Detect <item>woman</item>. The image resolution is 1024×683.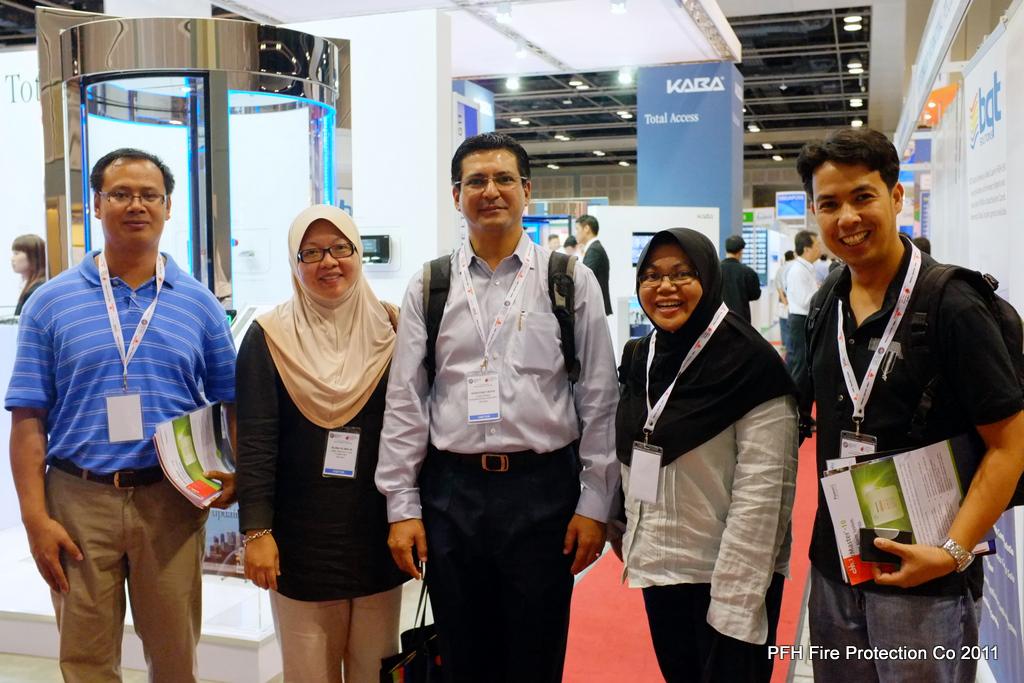
[11,231,50,317].
